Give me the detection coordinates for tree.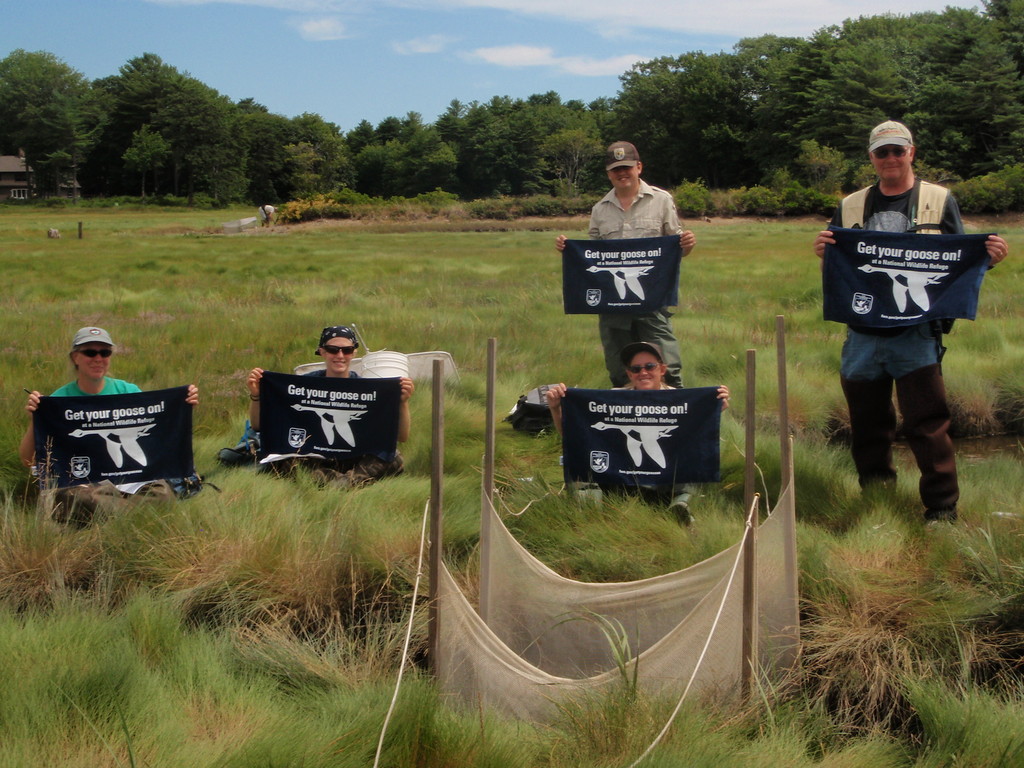
212 93 273 201.
